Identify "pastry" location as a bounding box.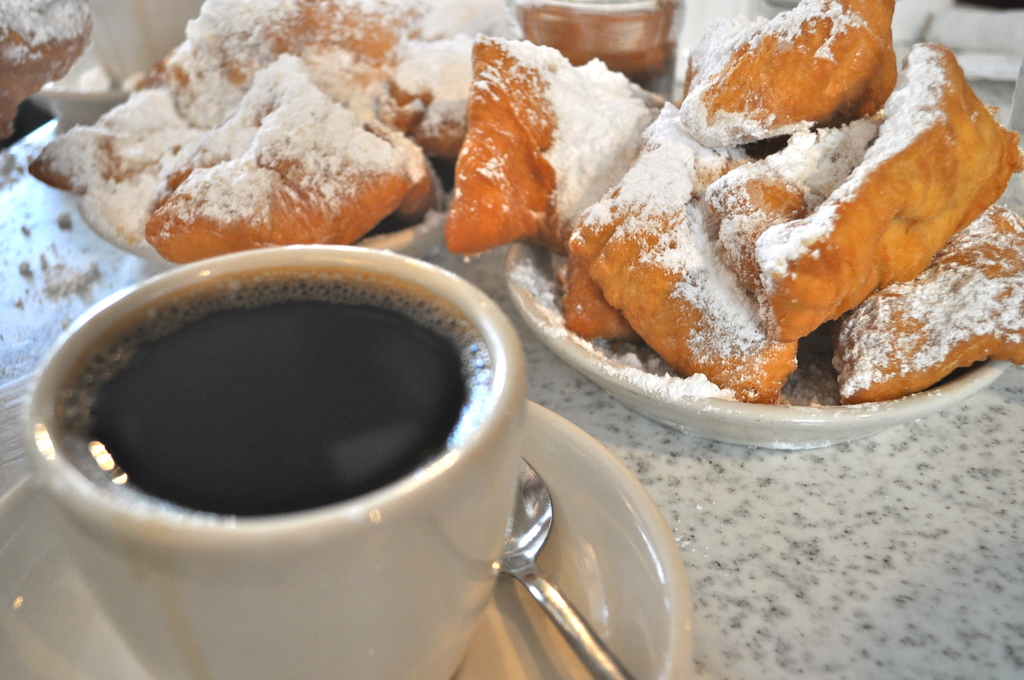
box=[675, 0, 897, 172].
